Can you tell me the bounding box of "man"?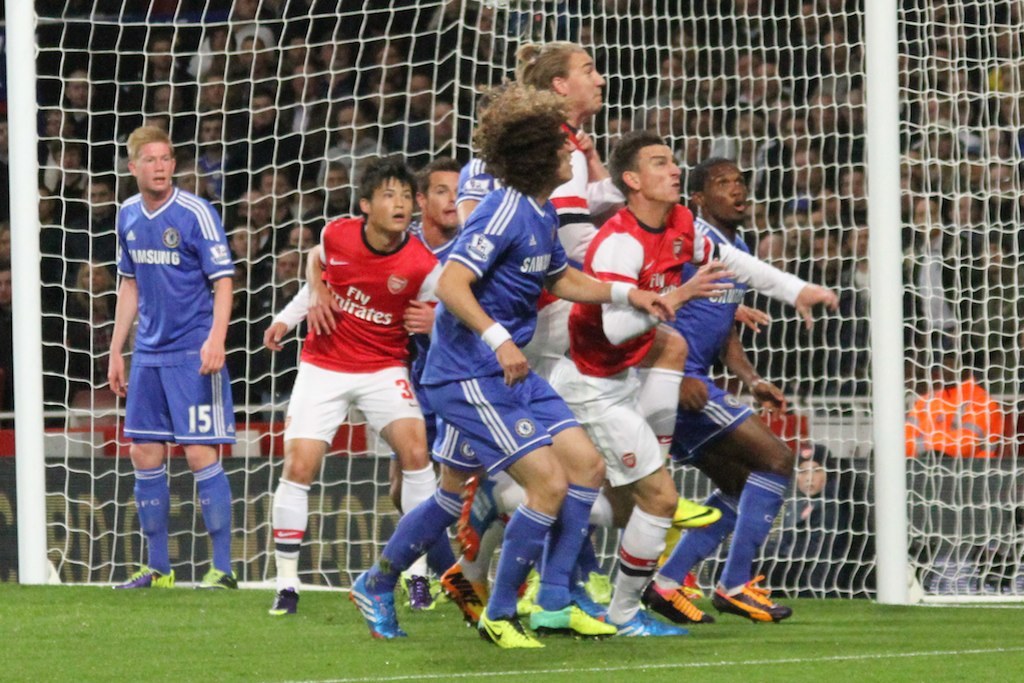
800, 23, 855, 95.
